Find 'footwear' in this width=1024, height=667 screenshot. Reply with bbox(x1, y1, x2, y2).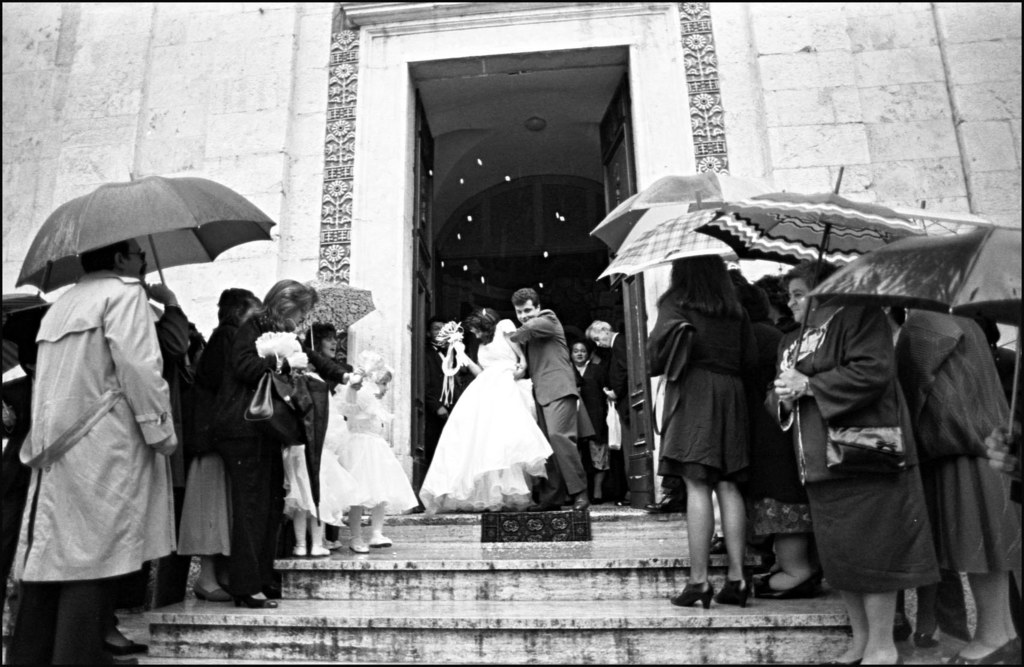
bbox(717, 575, 755, 607).
